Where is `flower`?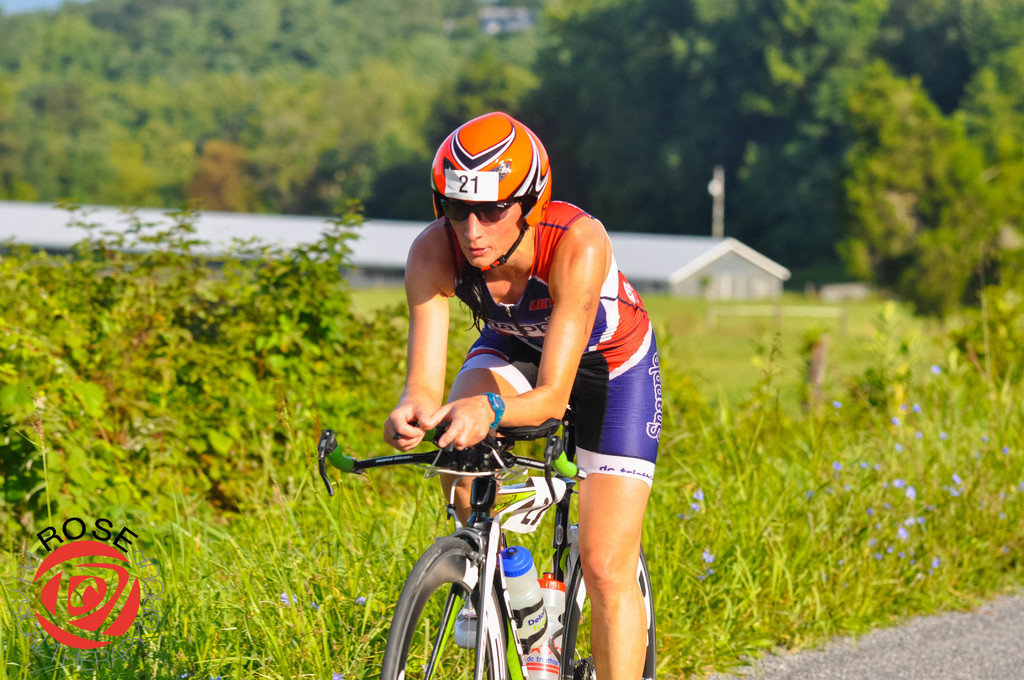
926,363,941,379.
